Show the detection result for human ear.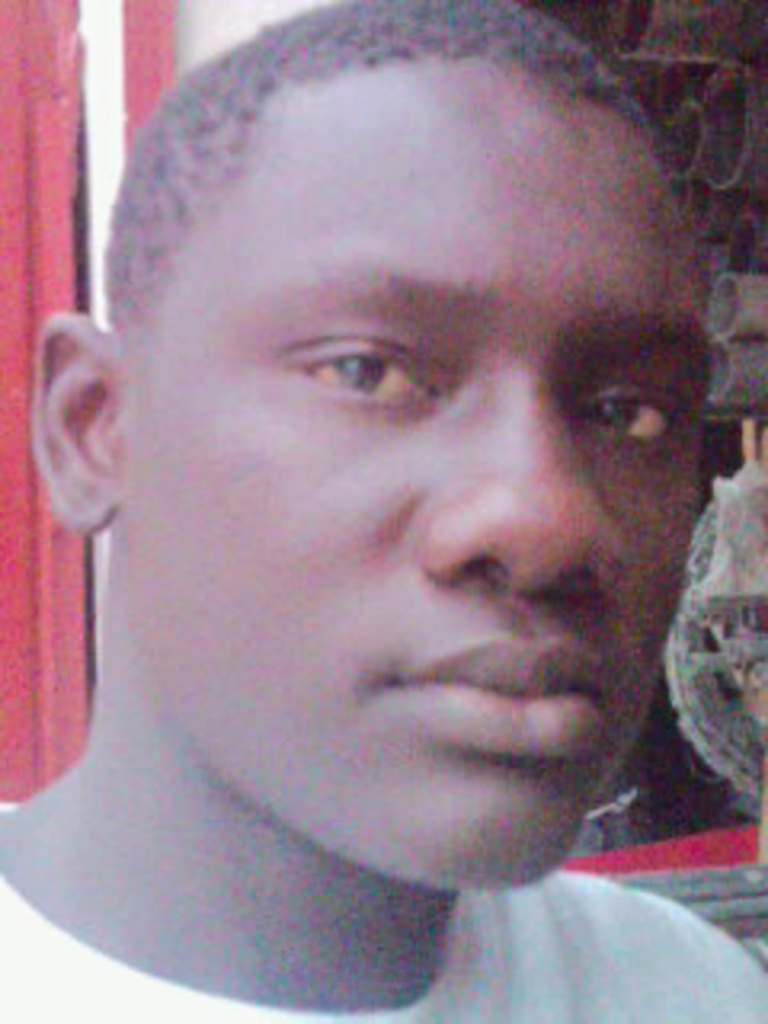
[32,314,115,531].
